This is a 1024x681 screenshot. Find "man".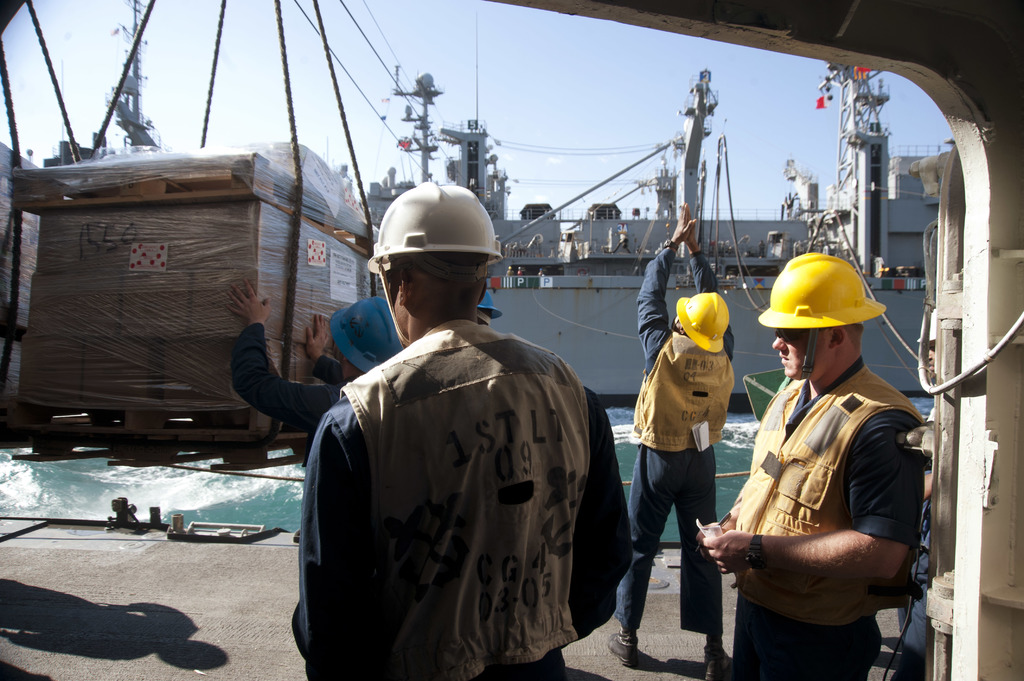
Bounding box: <bbox>884, 307, 939, 680</bbox>.
